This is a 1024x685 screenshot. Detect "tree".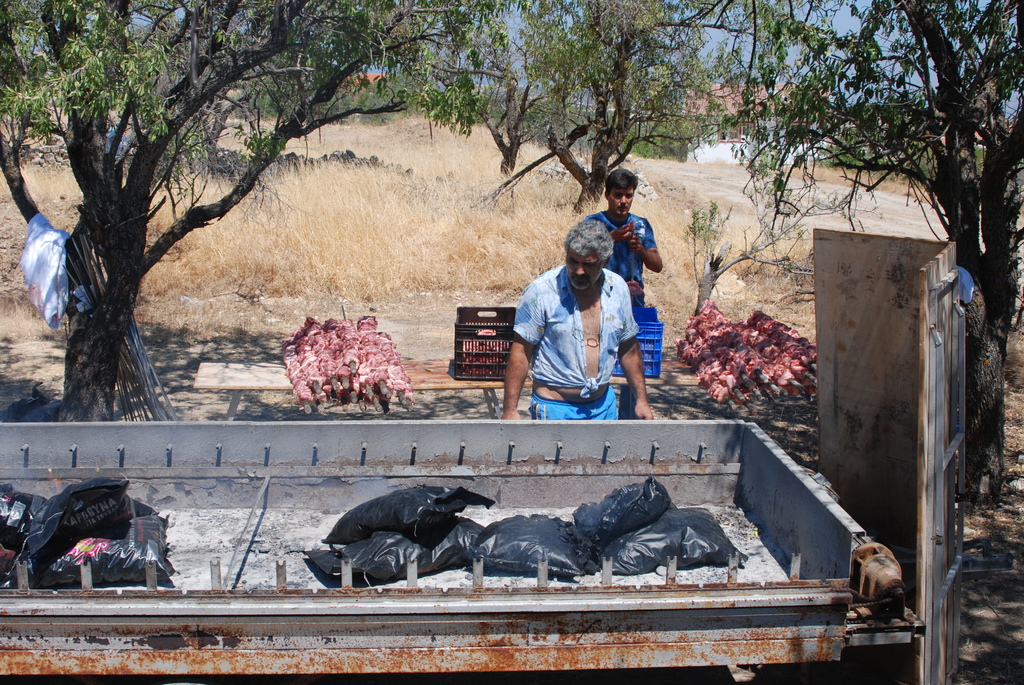
[x1=0, y1=0, x2=345, y2=174].
